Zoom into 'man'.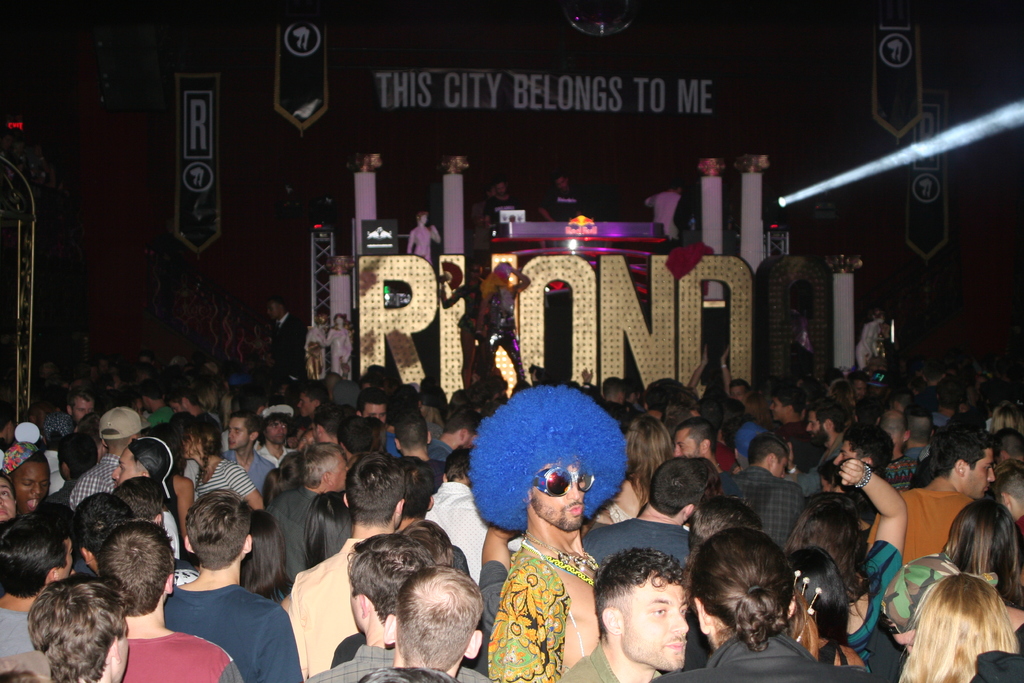
Zoom target: <box>347,415,394,466</box>.
